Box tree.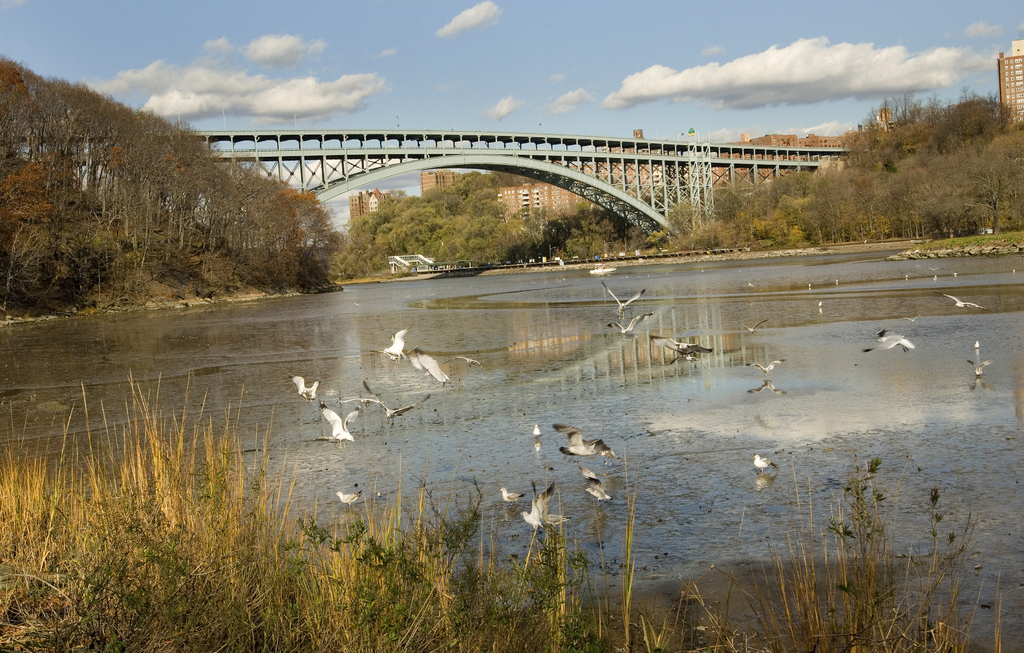
select_region(961, 132, 1023, 240).
